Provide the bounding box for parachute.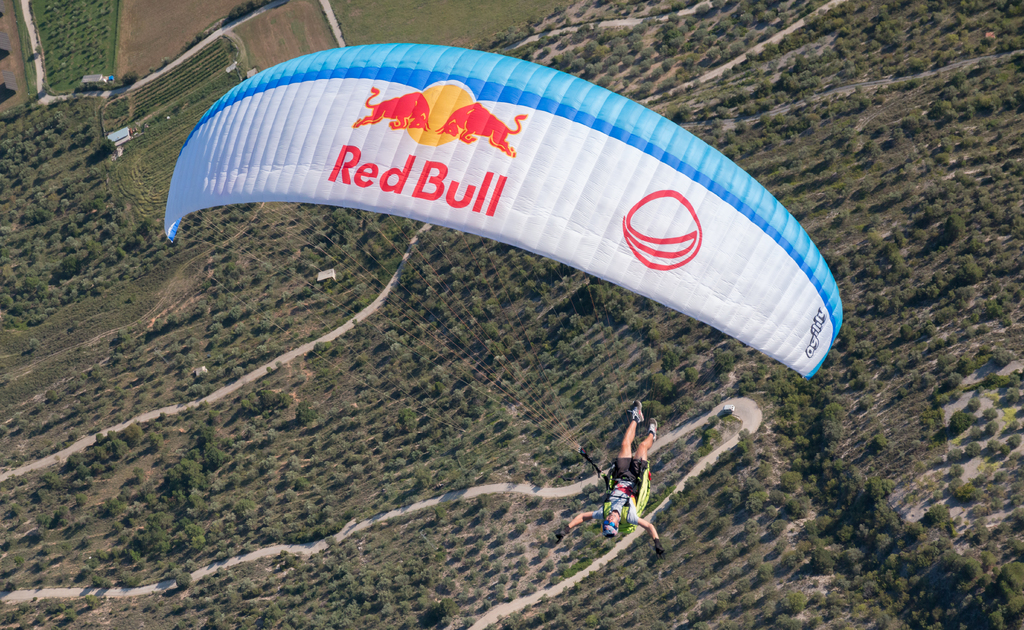
<region>168, 42, 843, 475</region>.
